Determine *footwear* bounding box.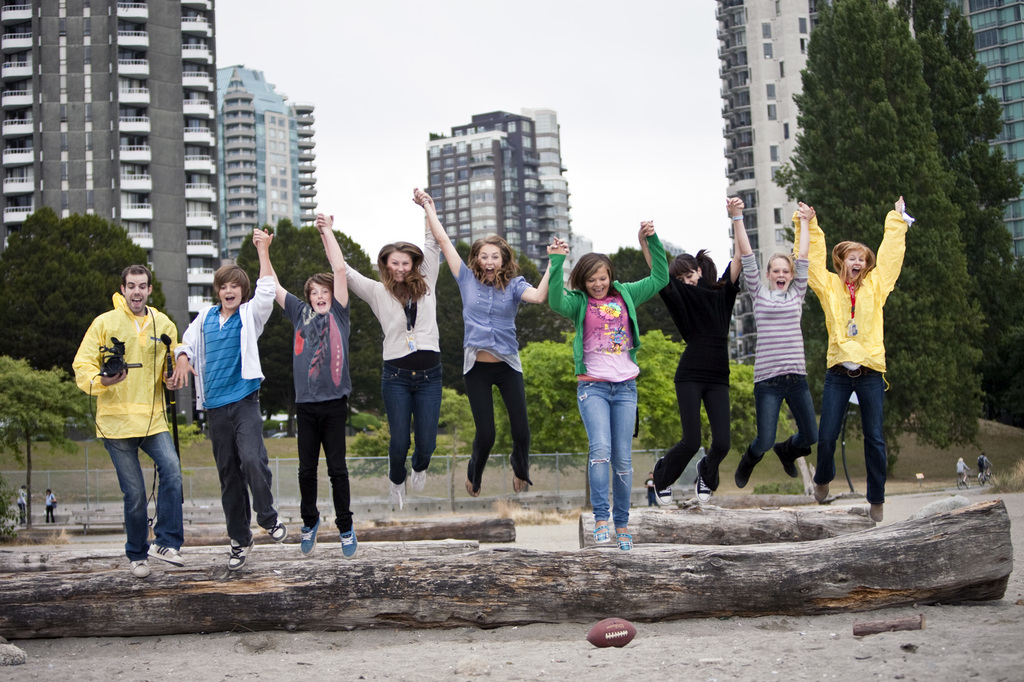
Determined: bbox(337, 516, 360, 556).
